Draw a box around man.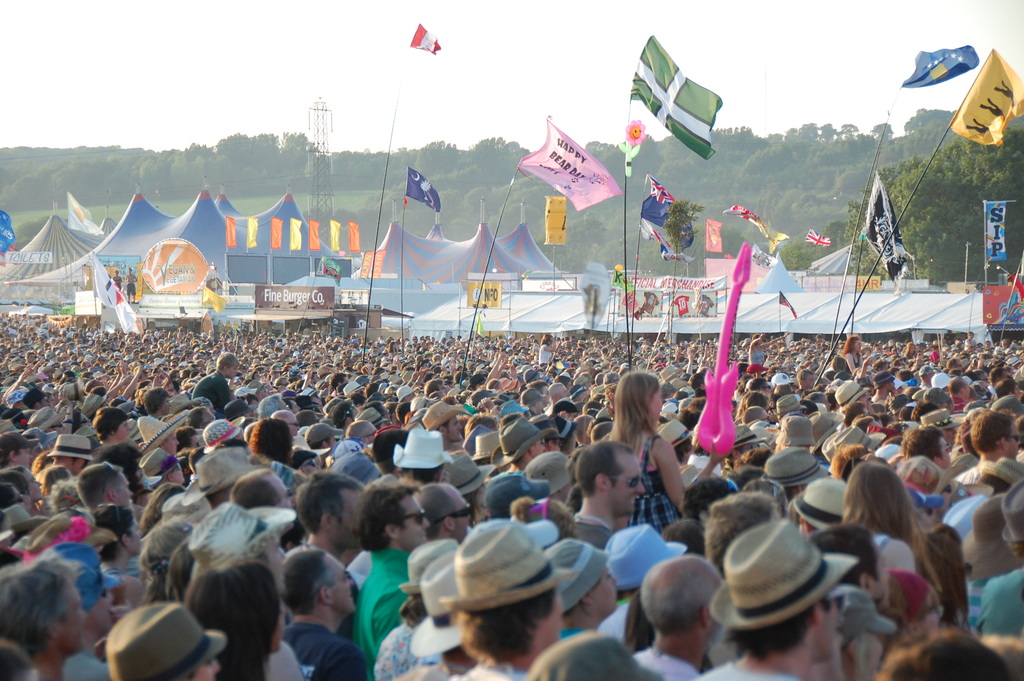
701, 519, 861, 680.
